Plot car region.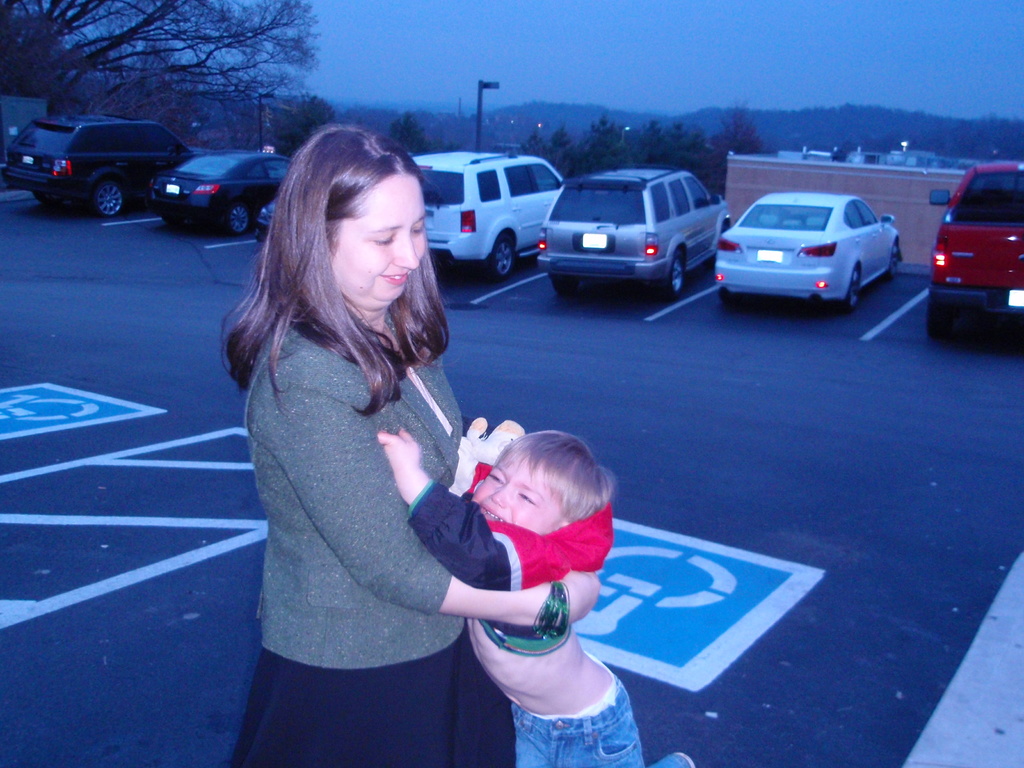
Plotted at rect(415, 143, 568, 285).
